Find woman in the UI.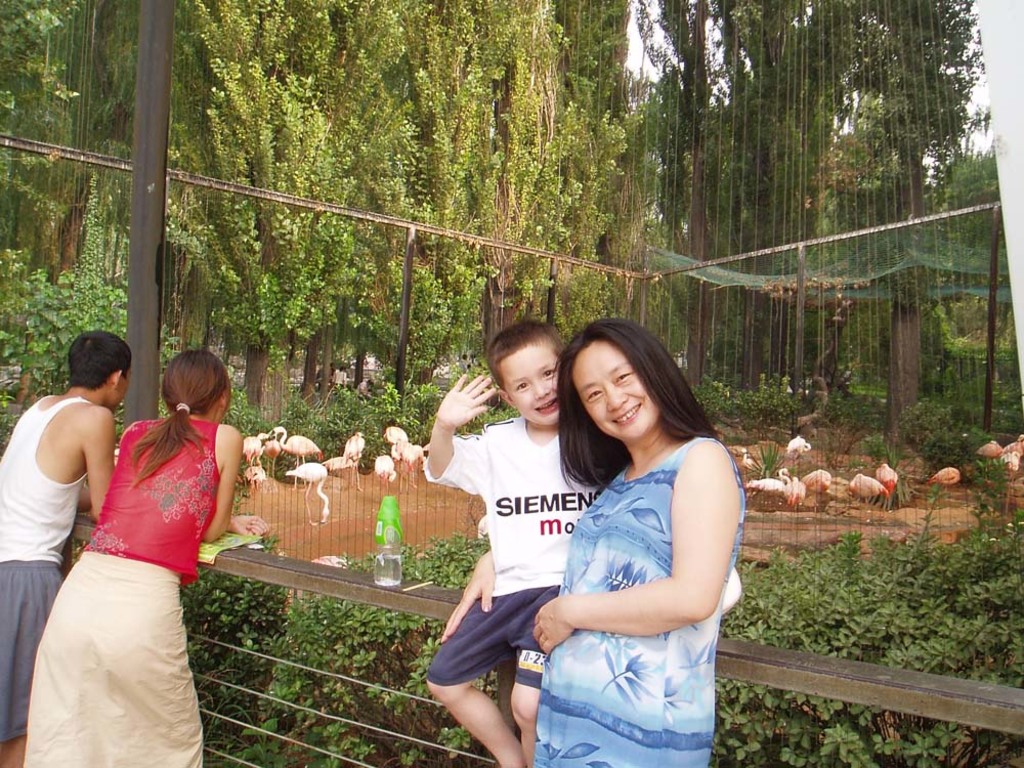
UI element at box(24, 328, 248, 760).
